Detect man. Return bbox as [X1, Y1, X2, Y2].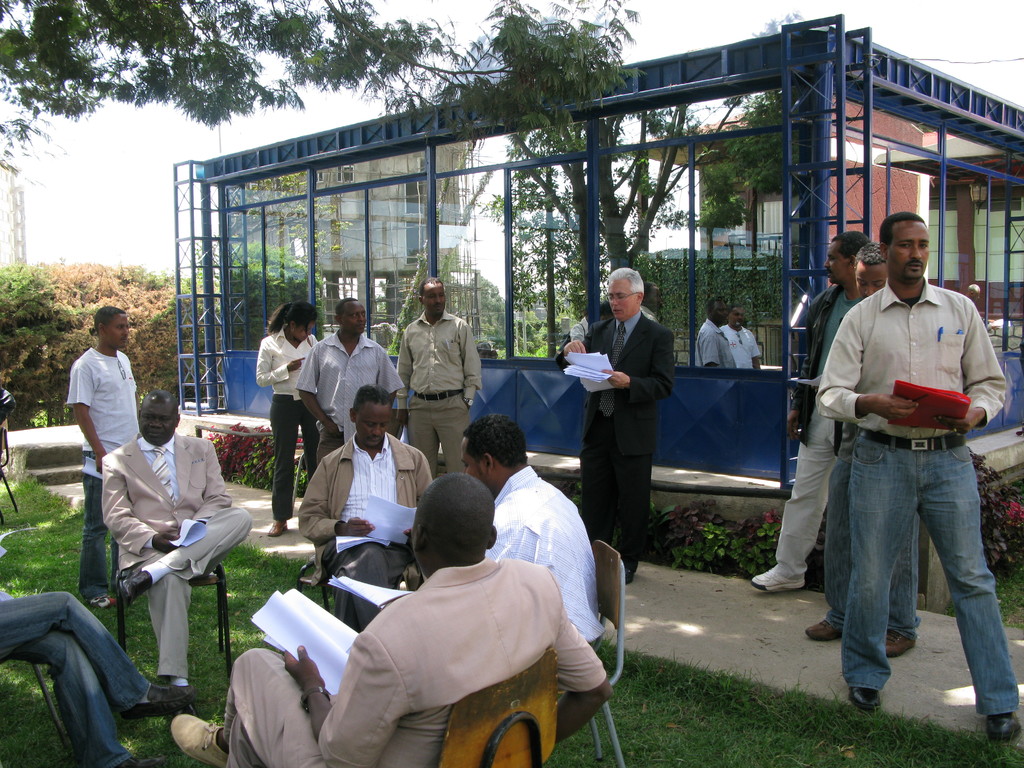
[559, 269, 676, 582].
